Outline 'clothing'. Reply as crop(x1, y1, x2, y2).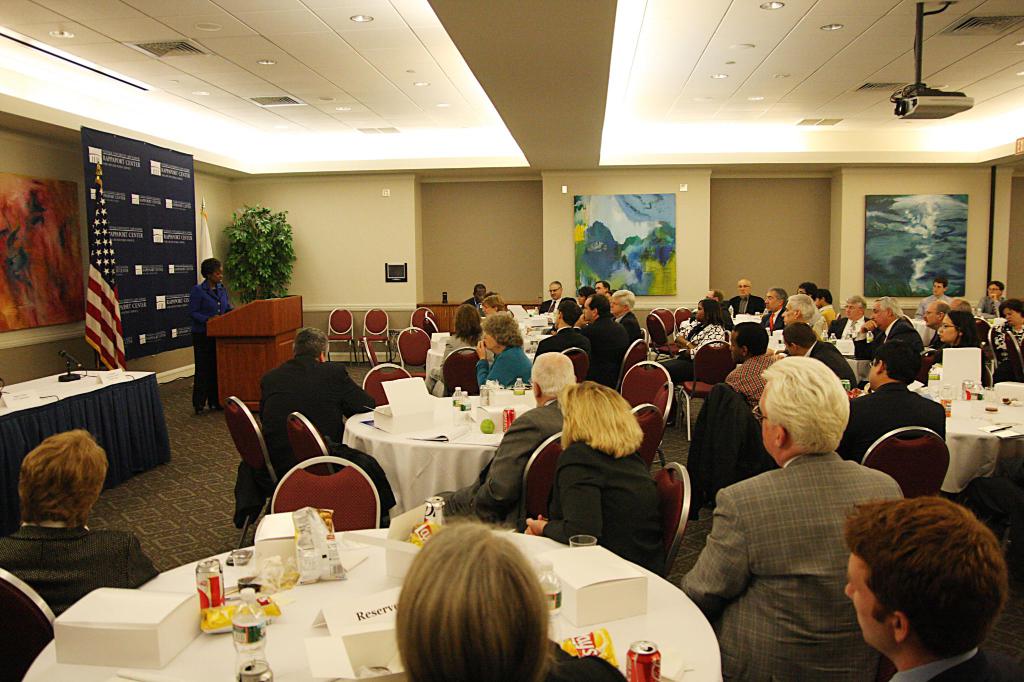
crop(535, 434, 673, 595).
